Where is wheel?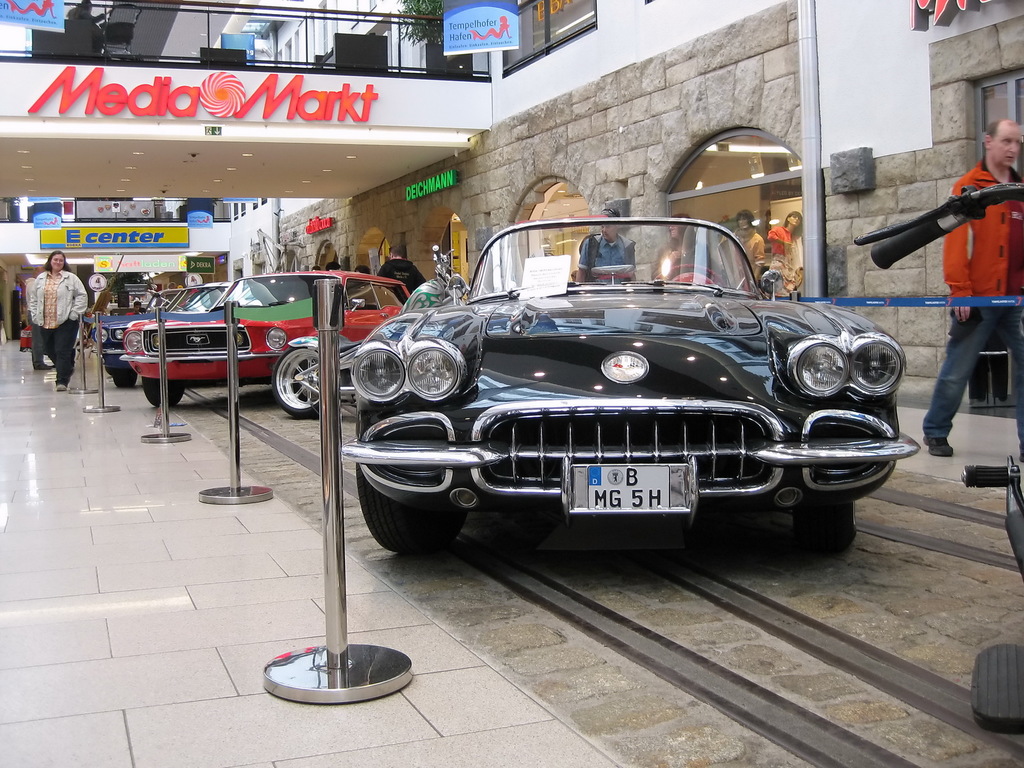
(x1=112, y1=374, x2=137, y2=388).
